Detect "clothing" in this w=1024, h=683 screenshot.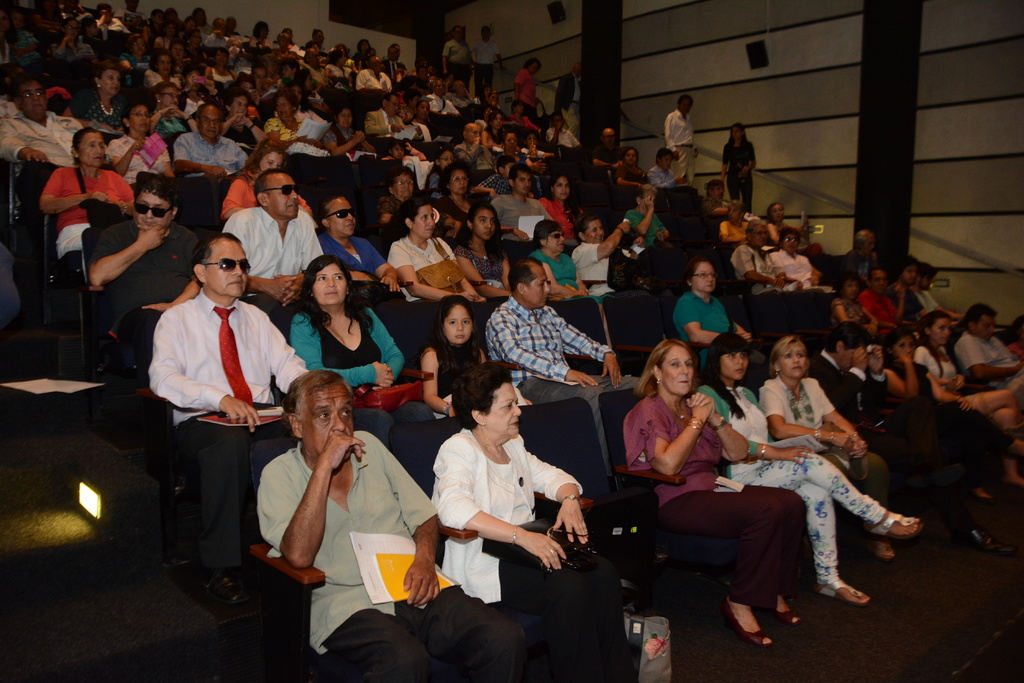
Detection: bbox(263, 117, 292, 145).
